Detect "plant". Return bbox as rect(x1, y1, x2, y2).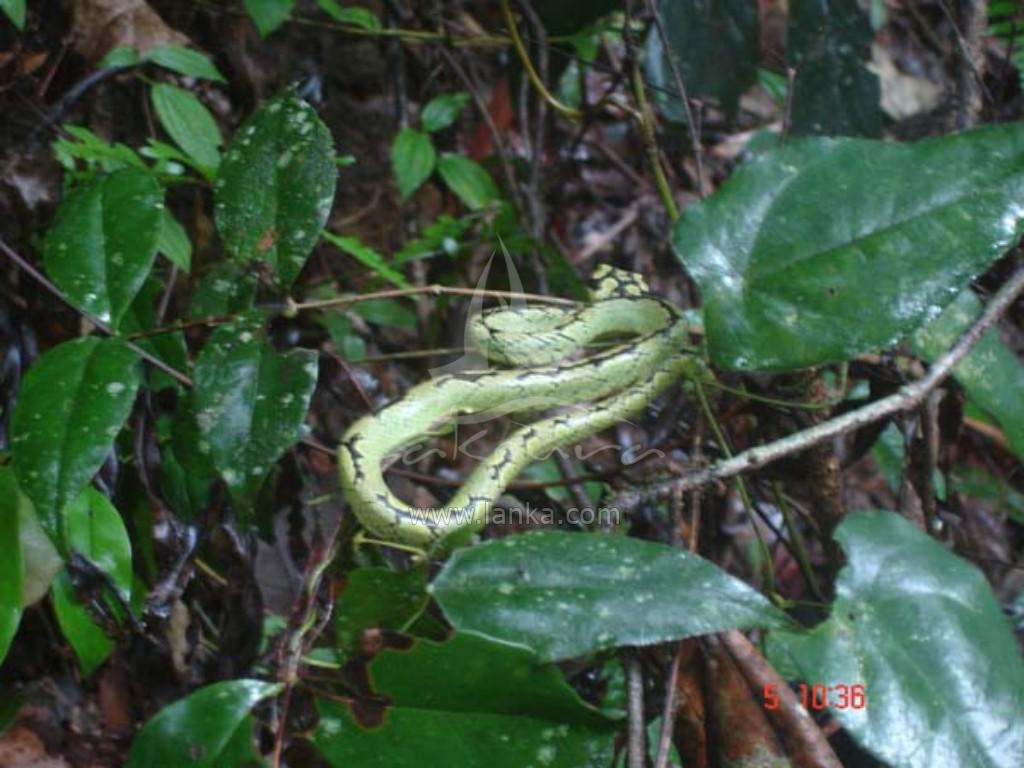
rect(12, 1, 1020, 767).
